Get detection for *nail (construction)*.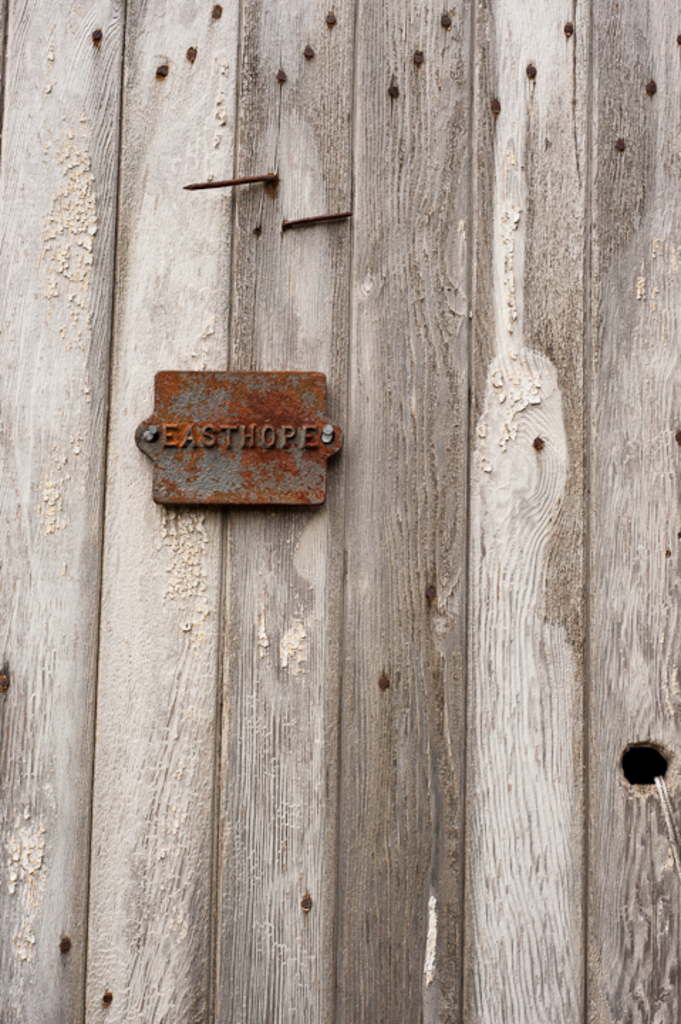
Detection: {"x1": 272, "y1": 67, "x2": 286, "y2": 78}.
